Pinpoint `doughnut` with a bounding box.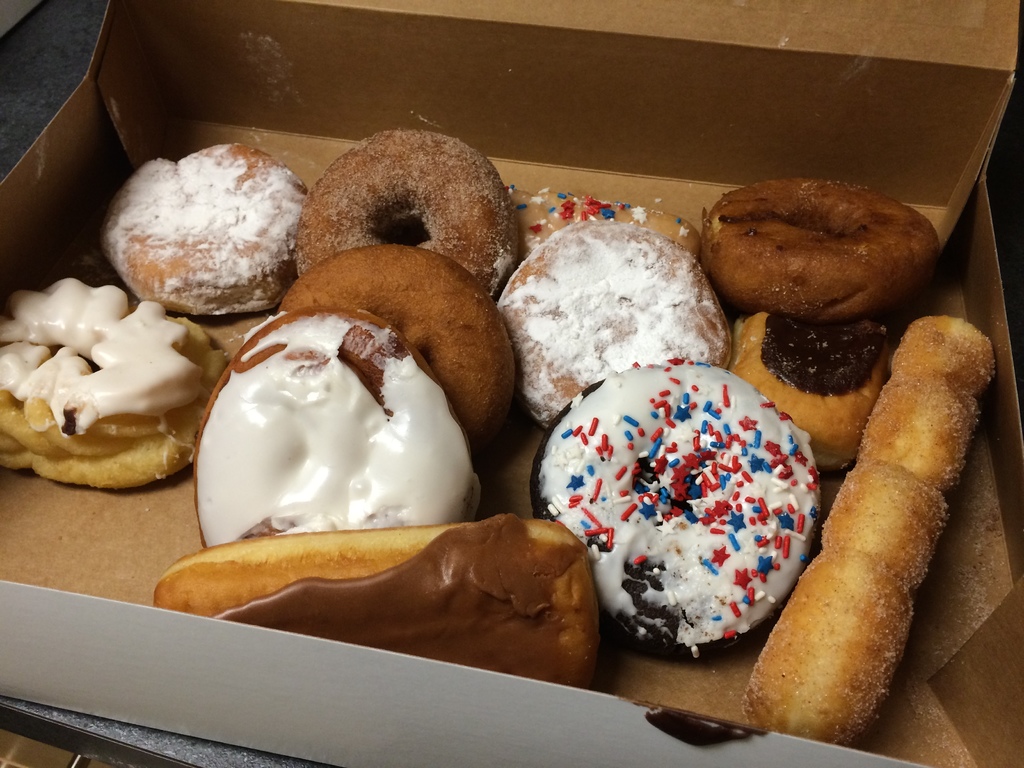
select_region(701, 177, 941, 308).
